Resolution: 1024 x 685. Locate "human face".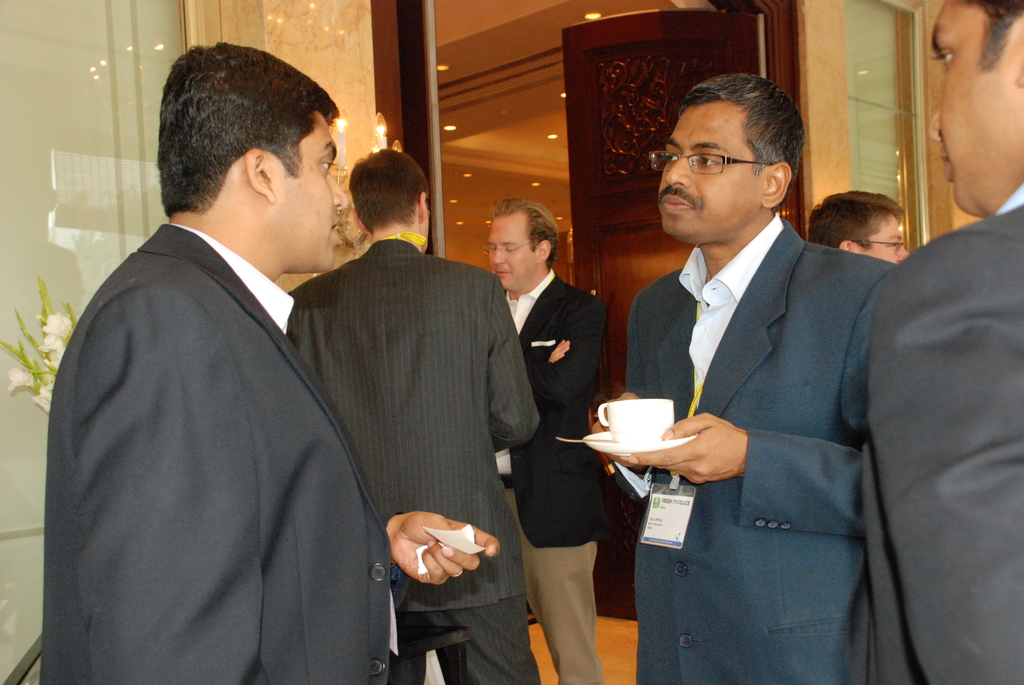
[left=488, top=216, right=536, bottom=290].
